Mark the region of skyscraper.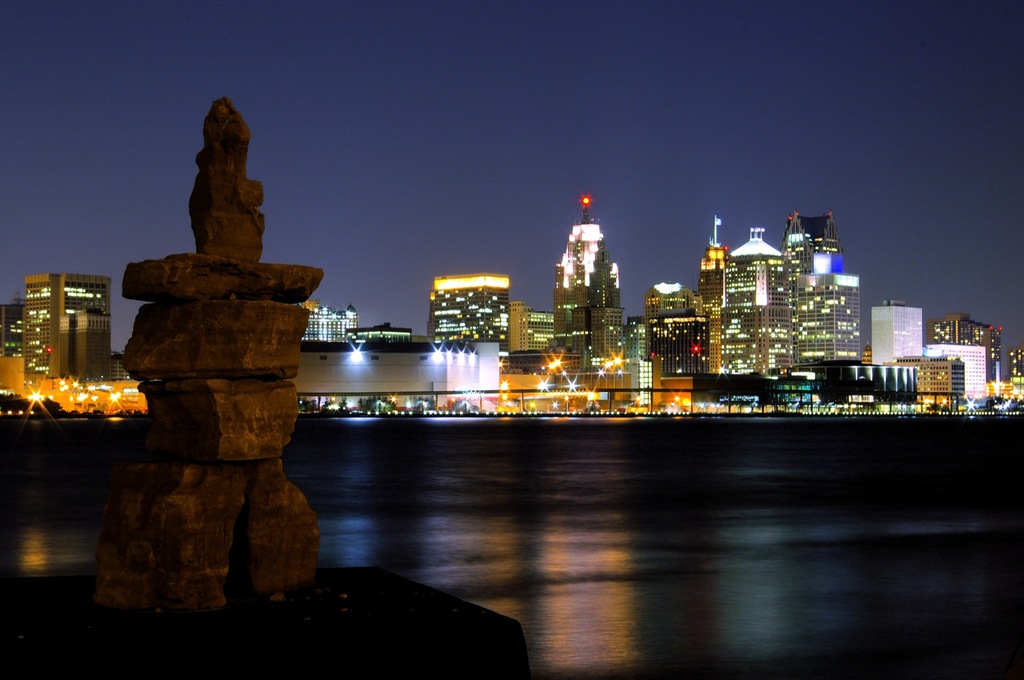
Region: pyautogui.locateOnScreen(296, 308, 360, 344).
